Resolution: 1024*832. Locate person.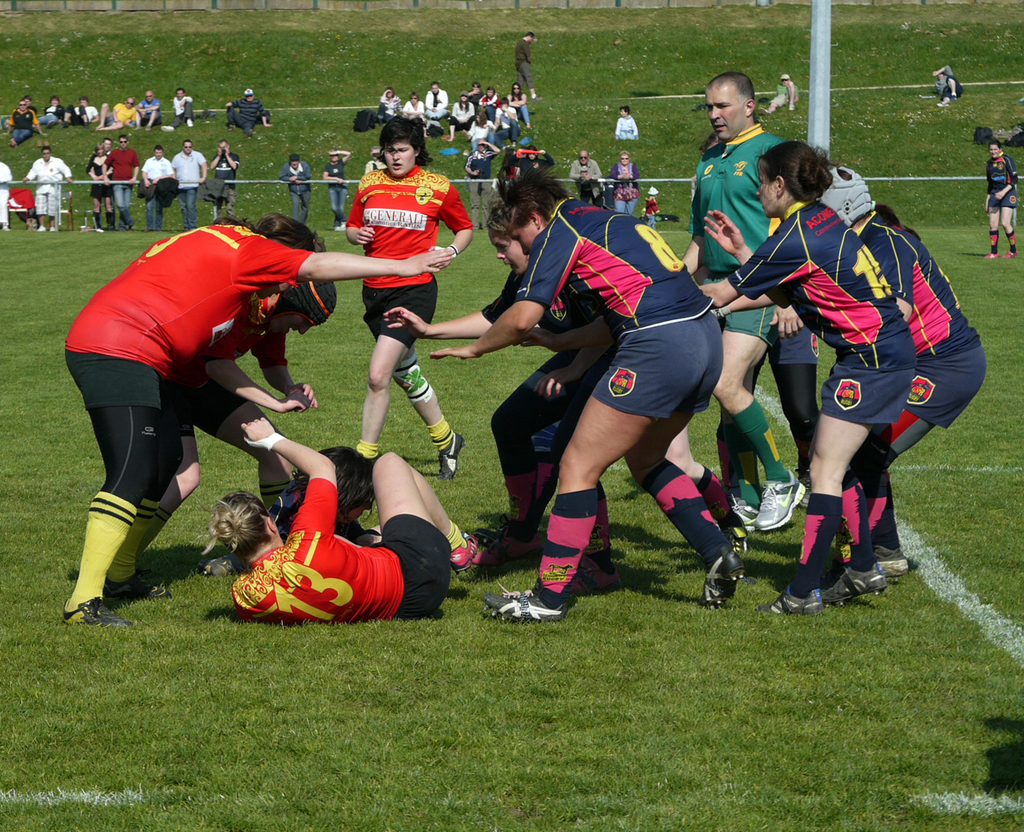
<box>463,138,499,228</box>.
